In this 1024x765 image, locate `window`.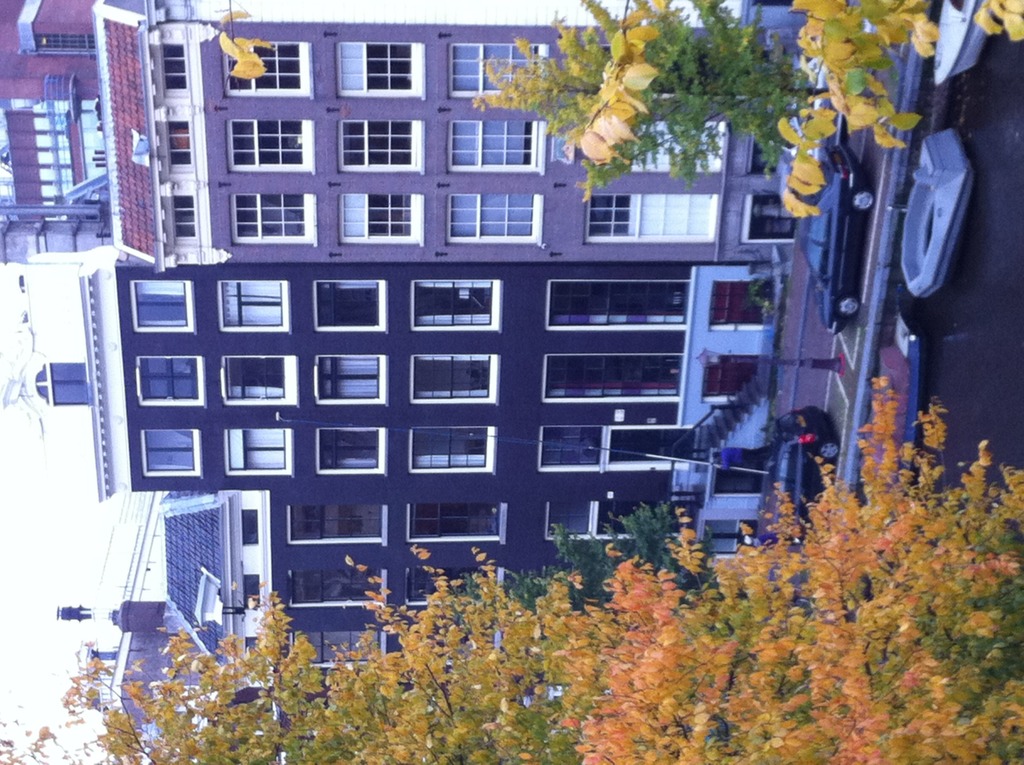
Bounding box: [412, 353, 501, 402].
